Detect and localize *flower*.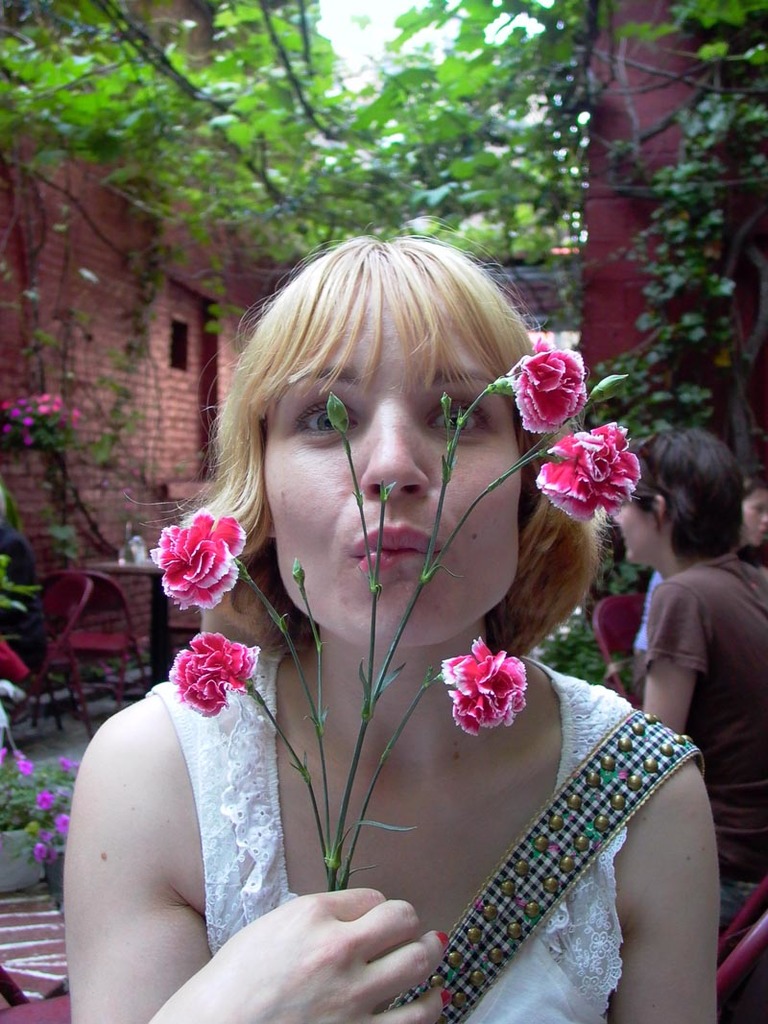
Localized at 36 786 56 812.
